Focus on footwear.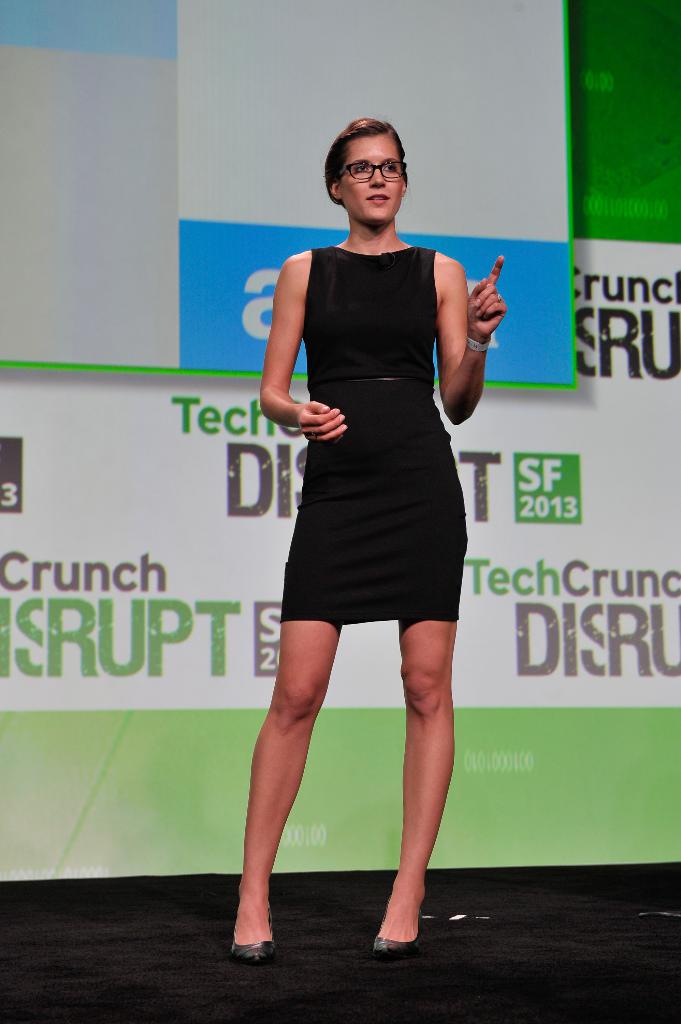
Focused at box=[224, 885, 289, 967].
